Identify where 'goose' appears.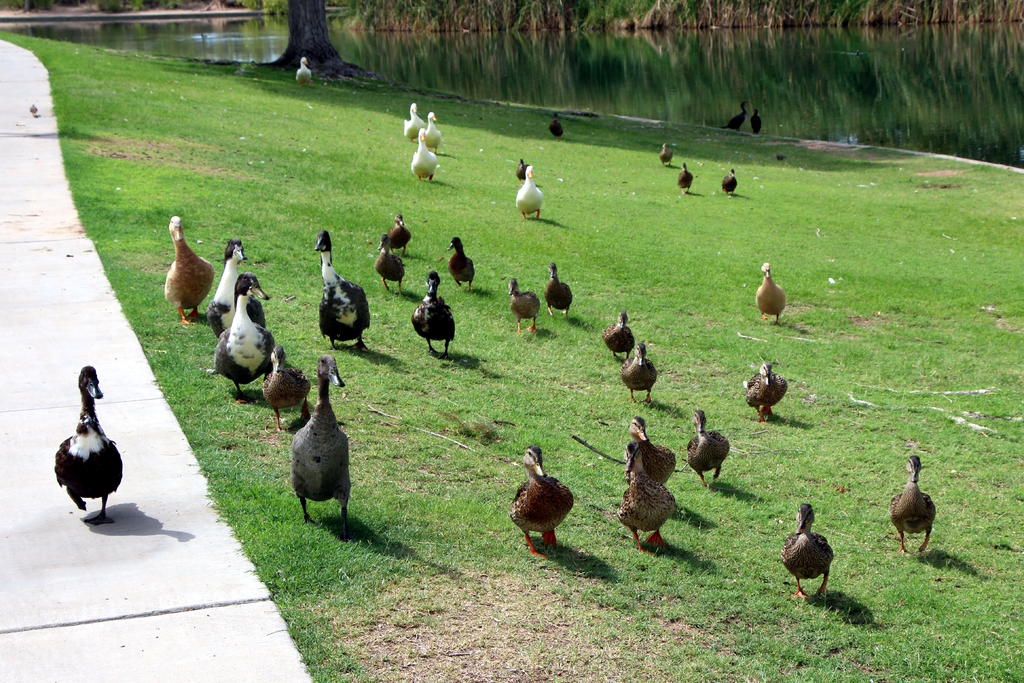
Appears at locate(754, 259, 787, 324).
